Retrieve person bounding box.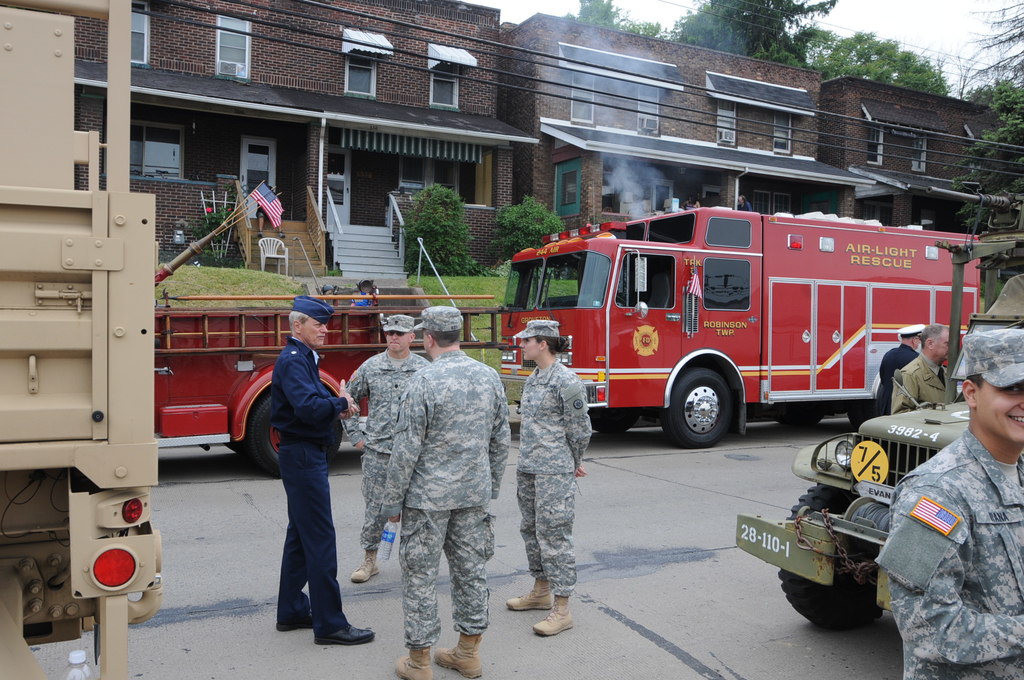
Bounding box: box(877, 328, 1023, 679).
